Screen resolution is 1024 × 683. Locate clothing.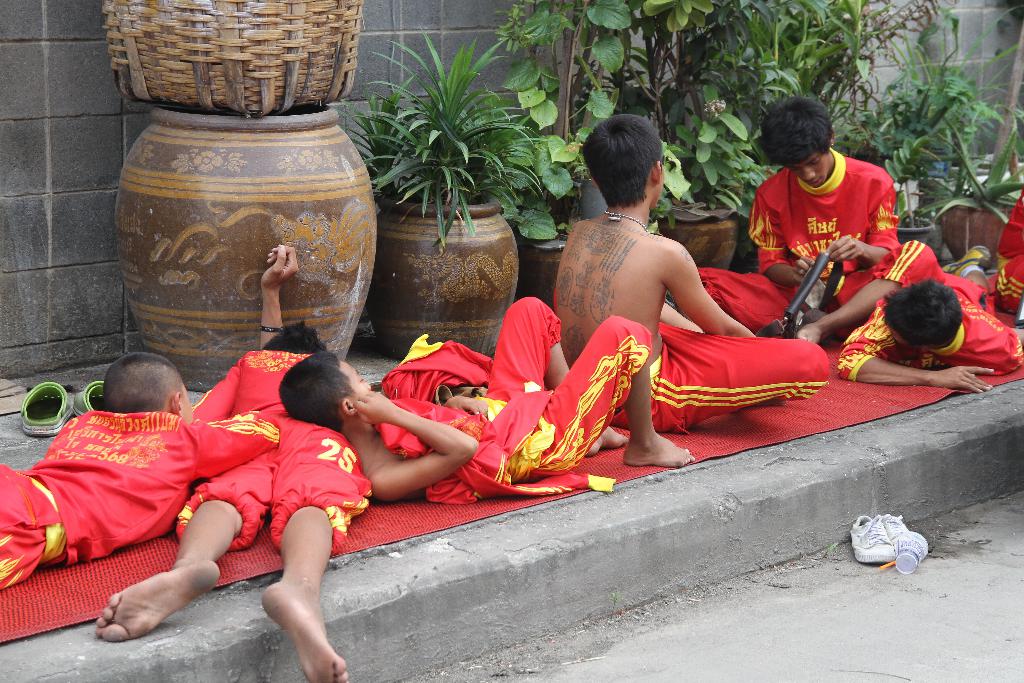
crop(619, 326, 829, 428).
